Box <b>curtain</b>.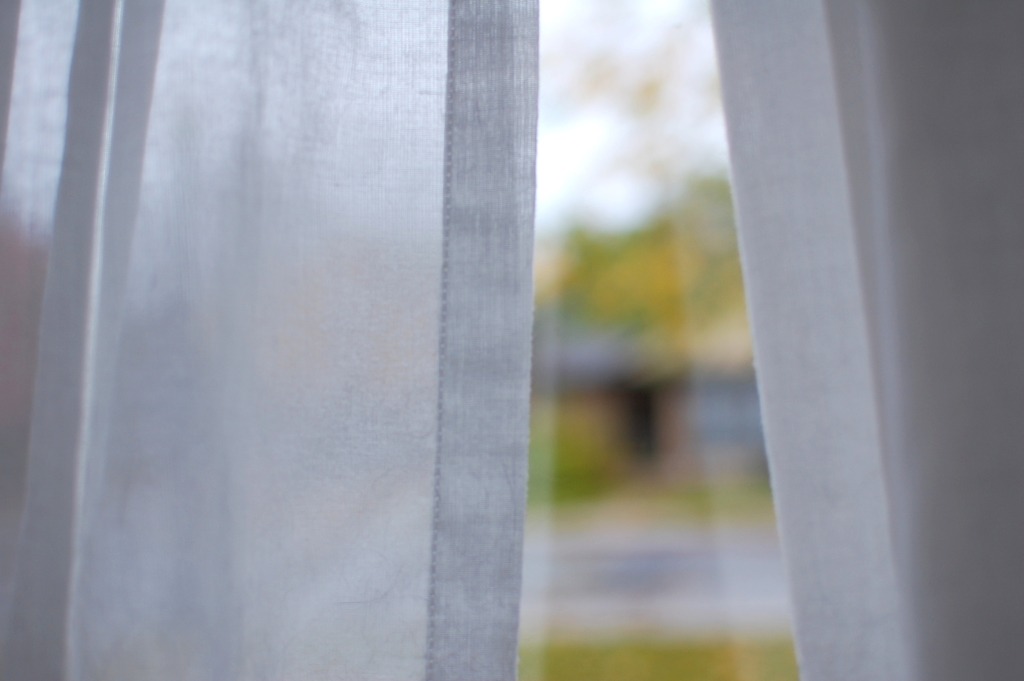
{"x1": 708, "y1": 0, "x2": 1023, "y2": 680}.
